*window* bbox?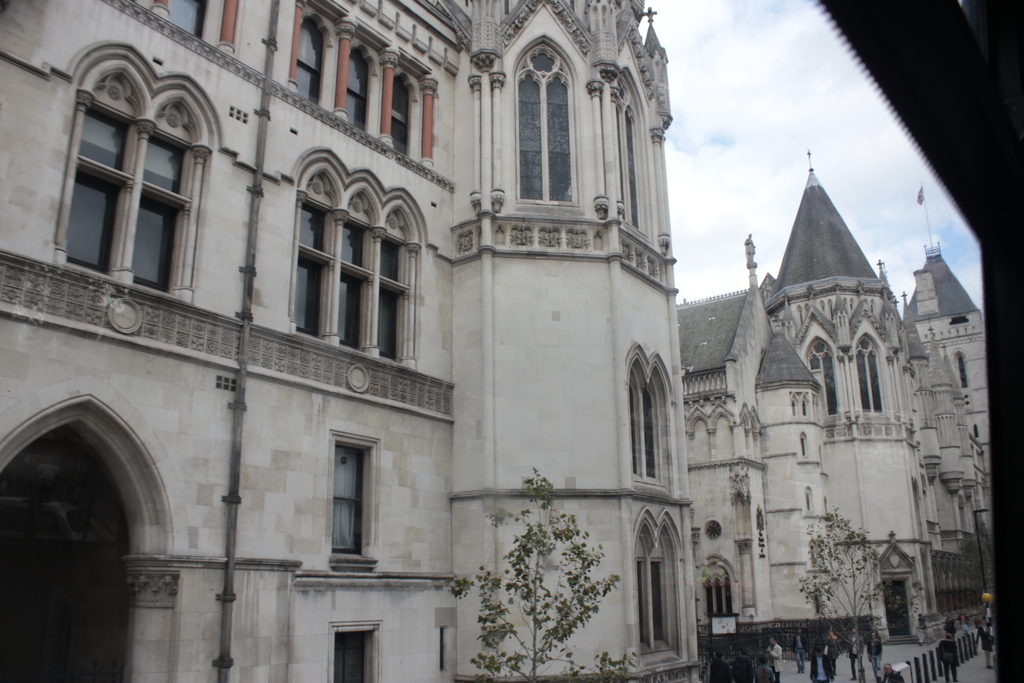
(x1=136, y1=136, x2=187, y2=295)
